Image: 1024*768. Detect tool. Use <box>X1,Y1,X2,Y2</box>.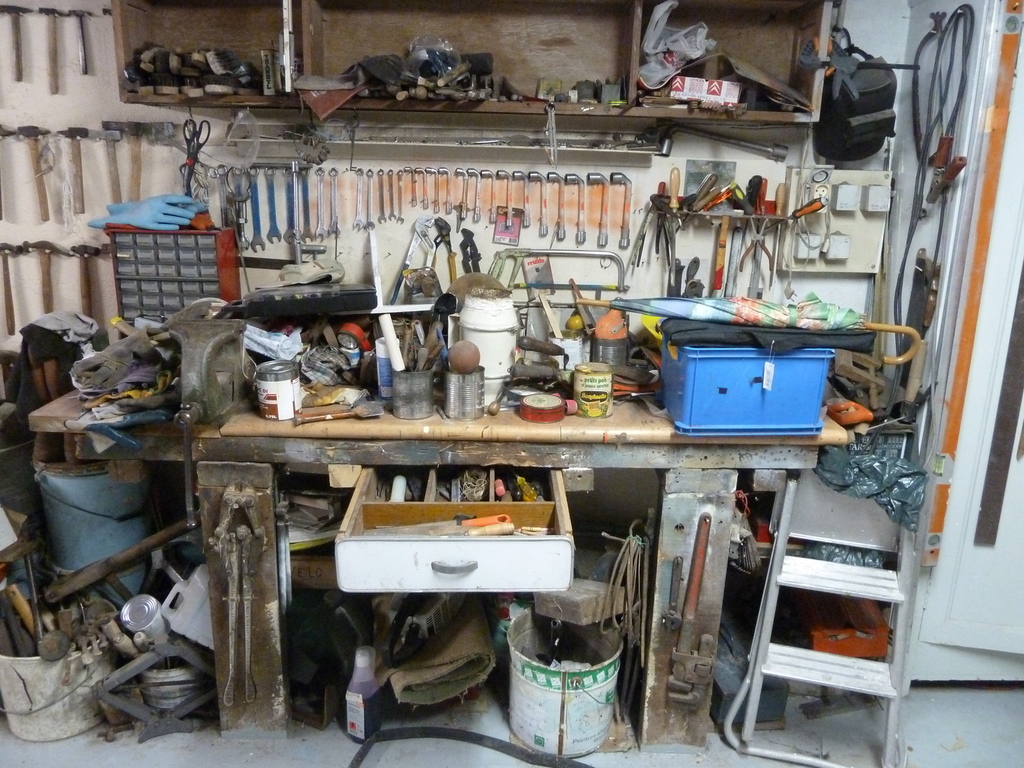
<box>328,170,344,240</box>.
